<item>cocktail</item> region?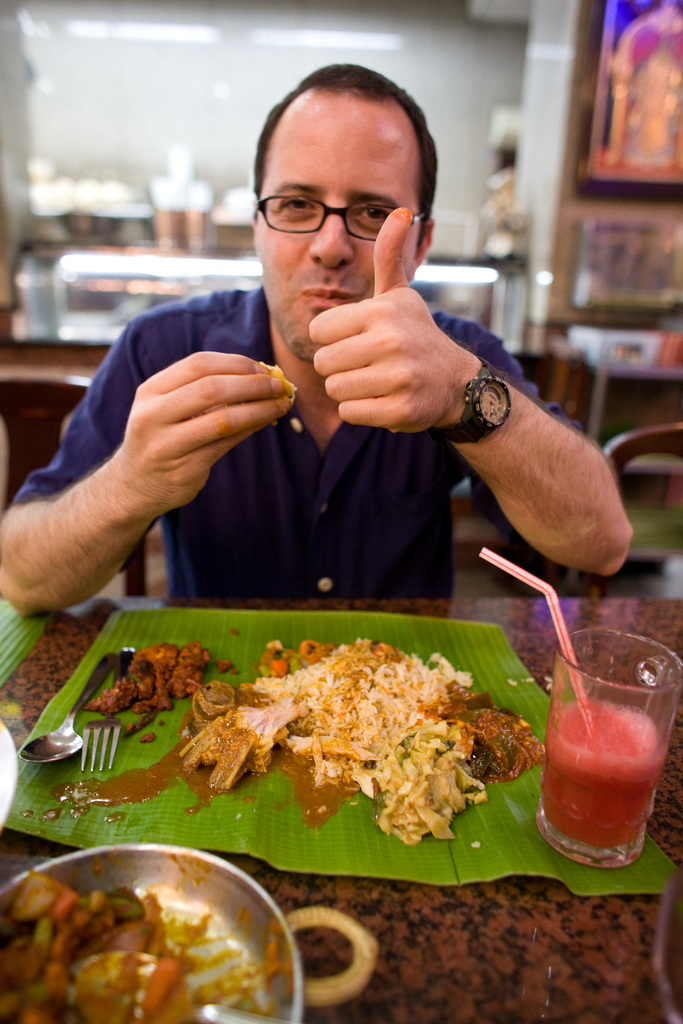
rect(477, 543, 682, 870)
